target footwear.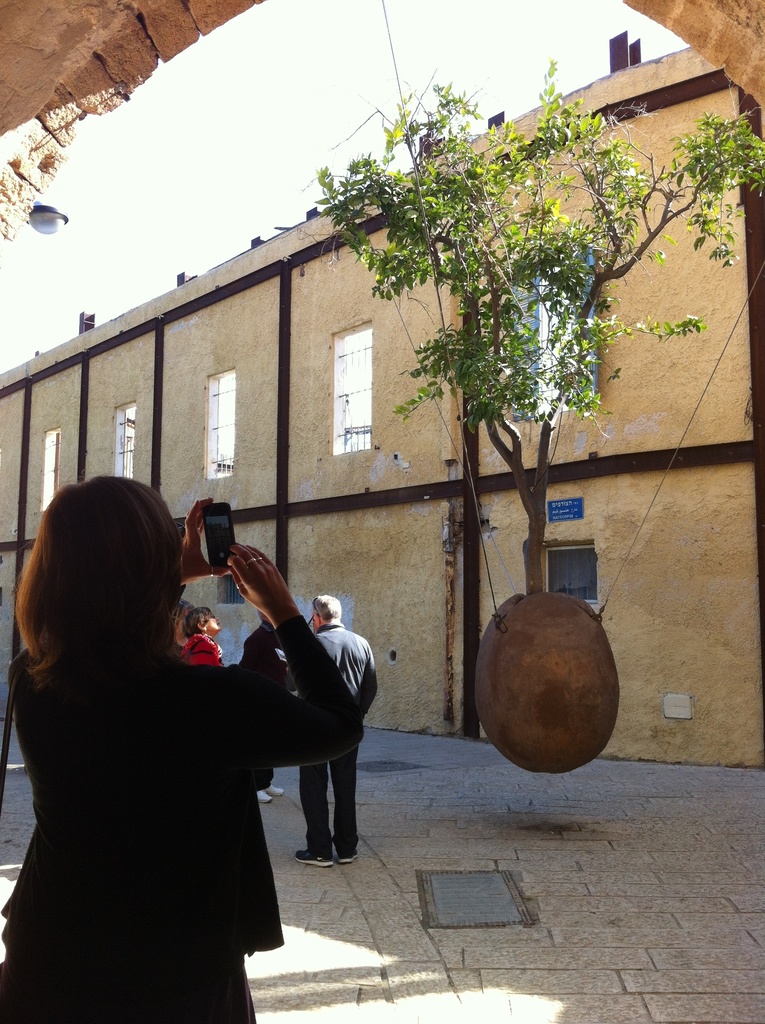
Target region: [252, 791, 271, 809].
